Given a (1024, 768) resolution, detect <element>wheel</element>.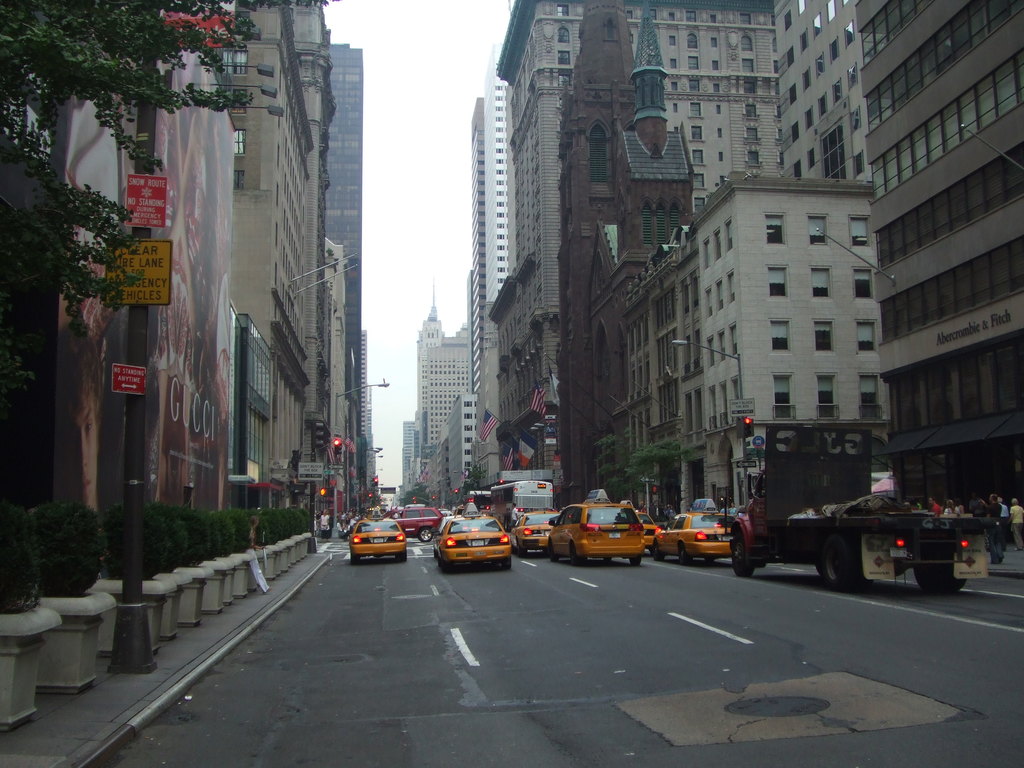
bbox=[819, 531, 847, 591].
